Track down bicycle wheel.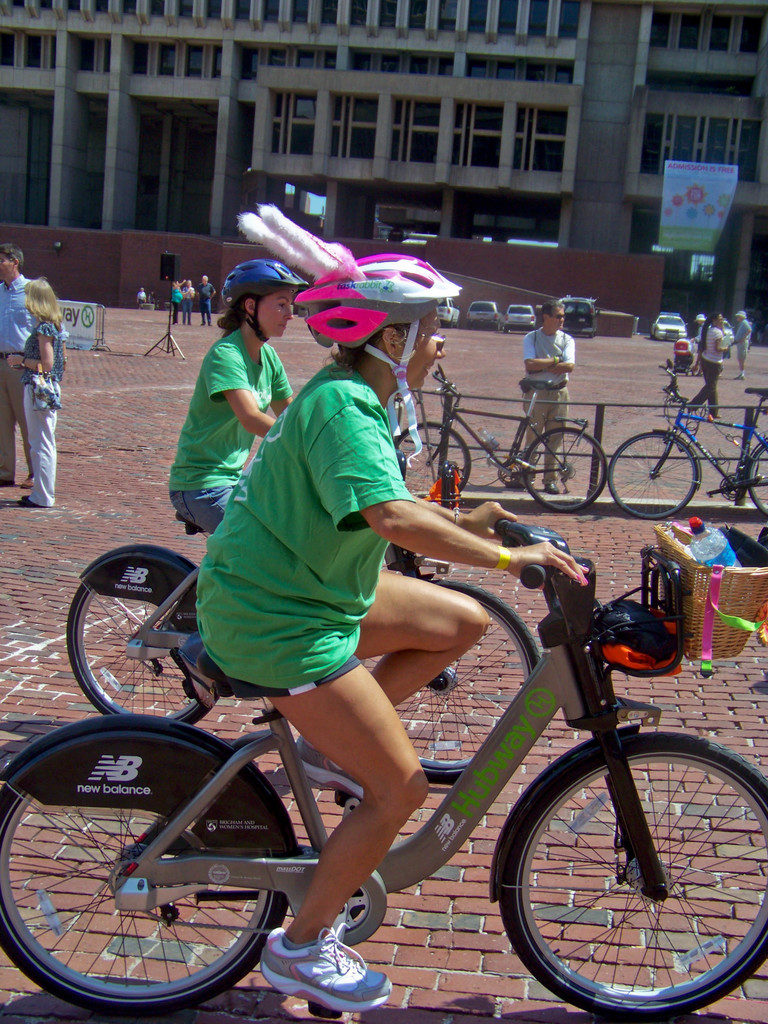
Tracked to [left=383, top=573, right=542, bottom=785].
